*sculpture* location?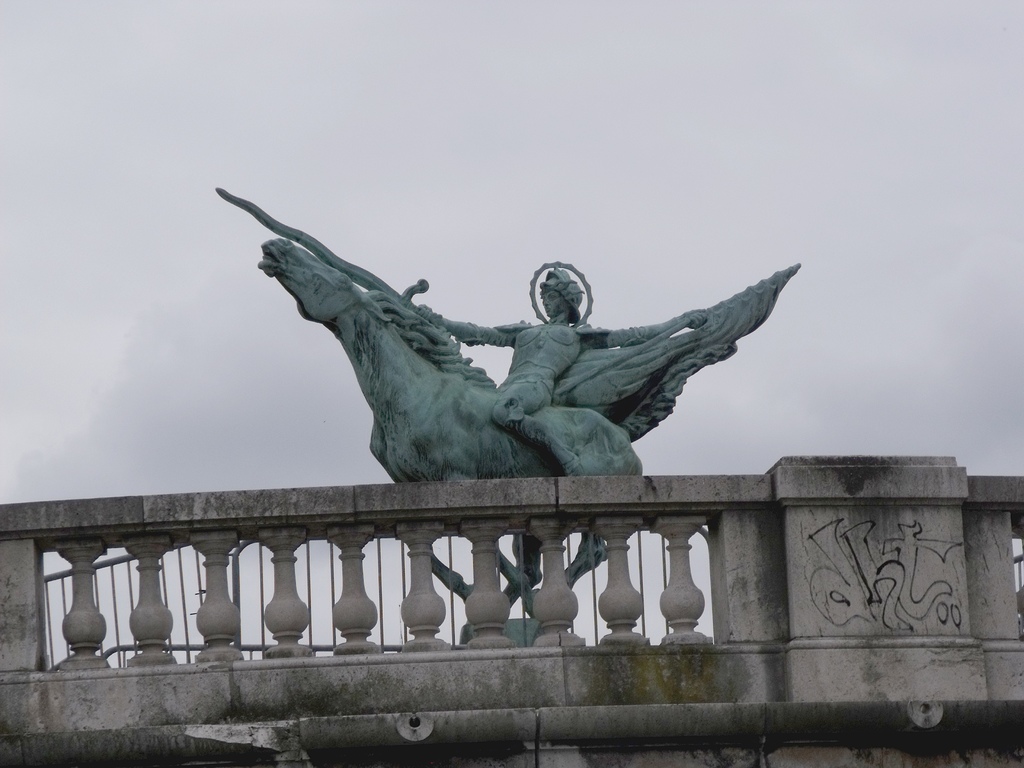
box=[243, 198, 794, 508]
